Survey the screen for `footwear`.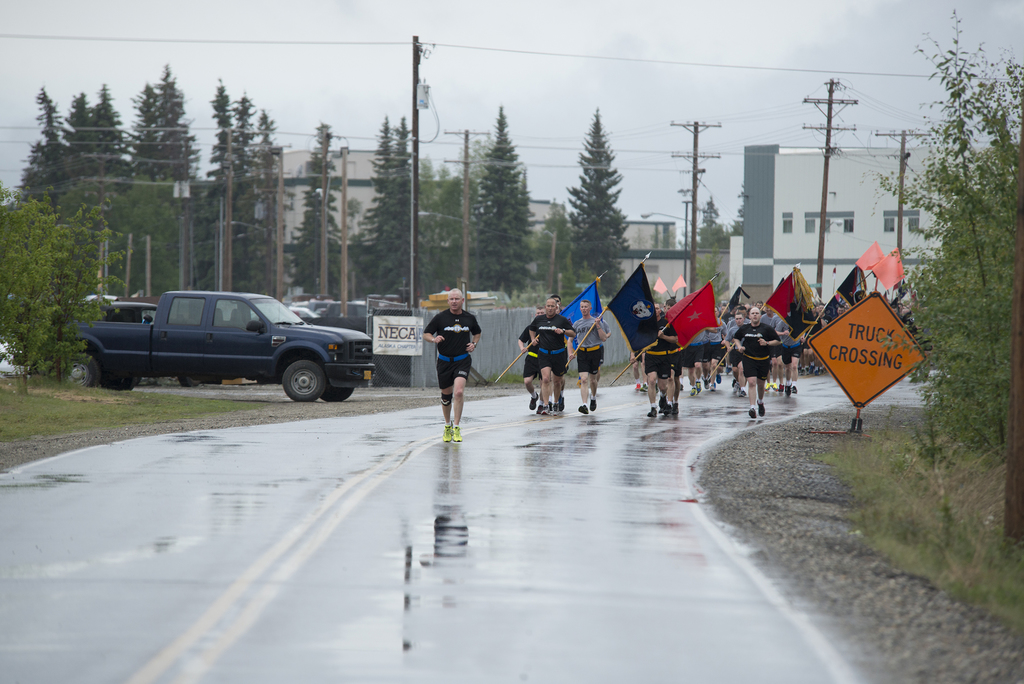
Survey found: 452 427 465 443.
